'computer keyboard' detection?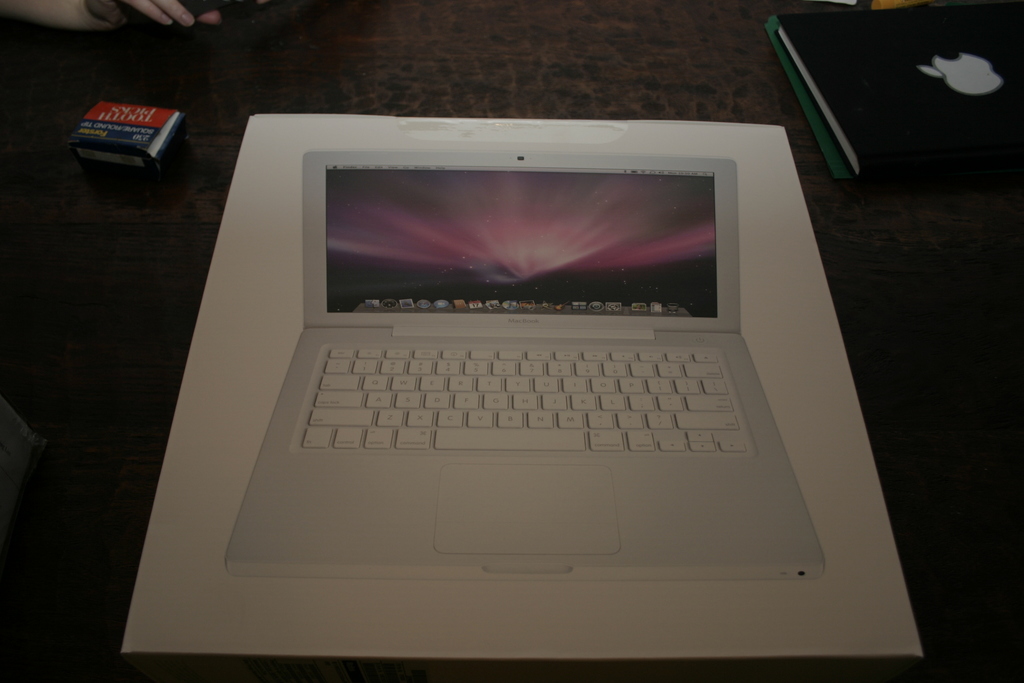
x1=304 y1=347 x2=750 y2=451
